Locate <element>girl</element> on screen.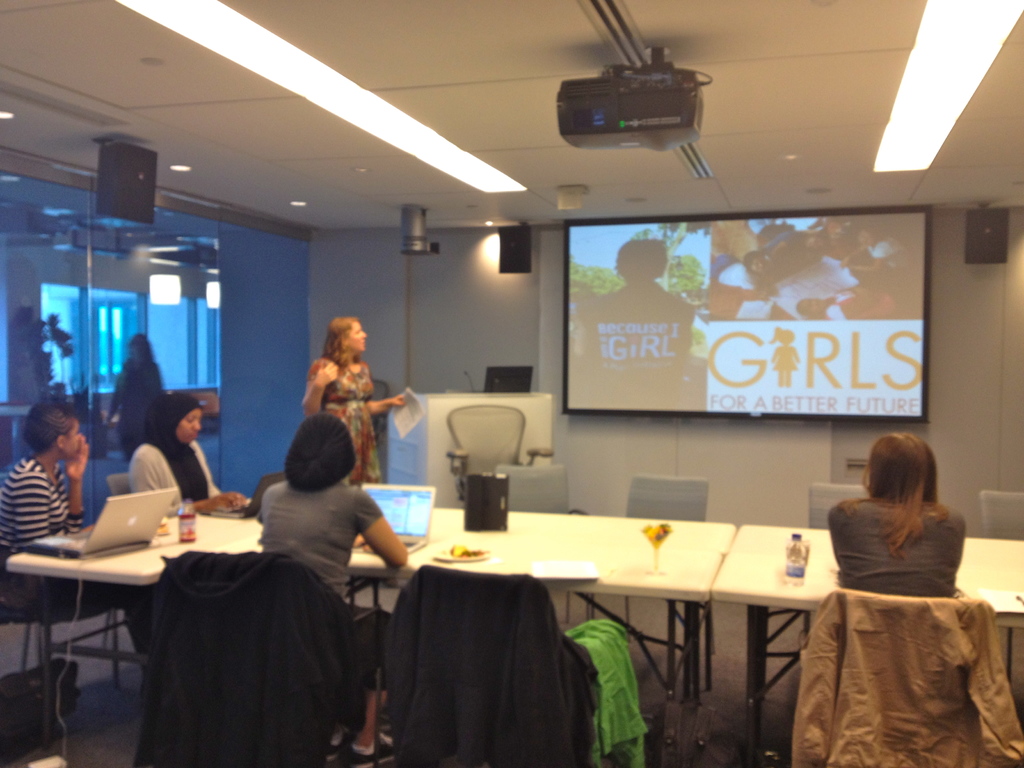
On screen at 296 315 400 482.
